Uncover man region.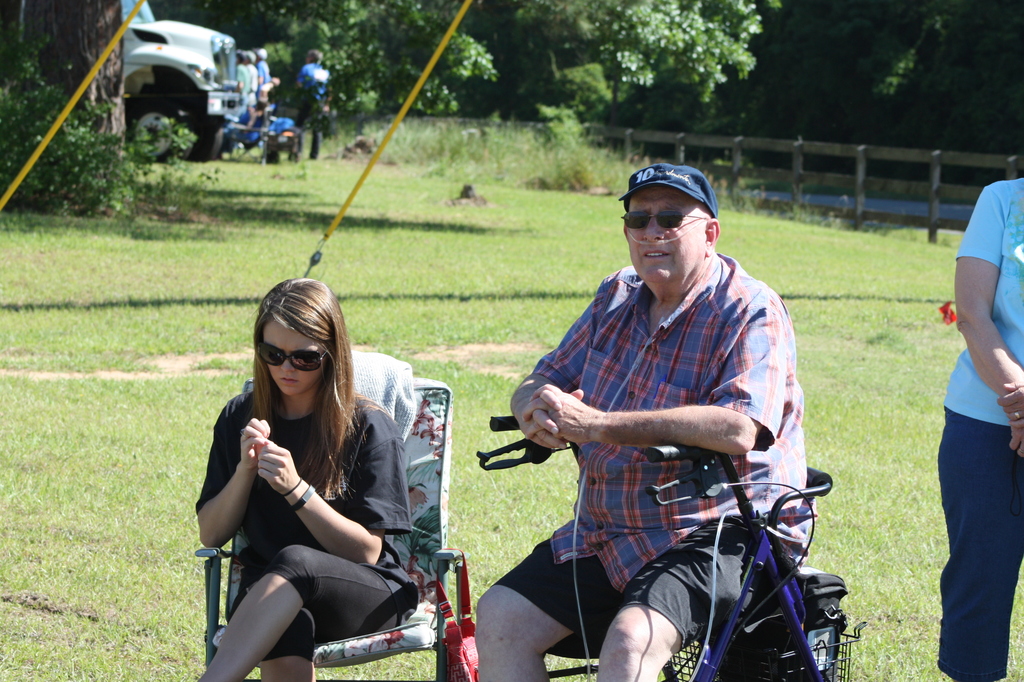
Uncovered: Rect(240, 46, 262, 86).
